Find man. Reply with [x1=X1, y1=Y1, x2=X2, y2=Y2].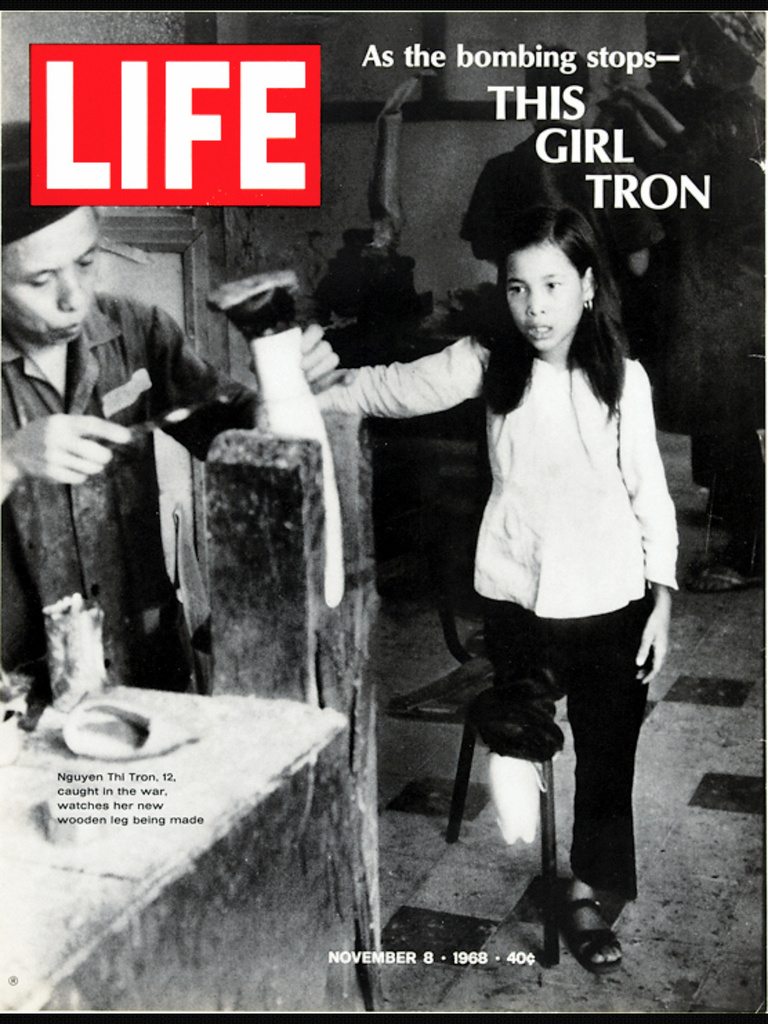
[x1=0, y1=120, x2=341, y2=684].
